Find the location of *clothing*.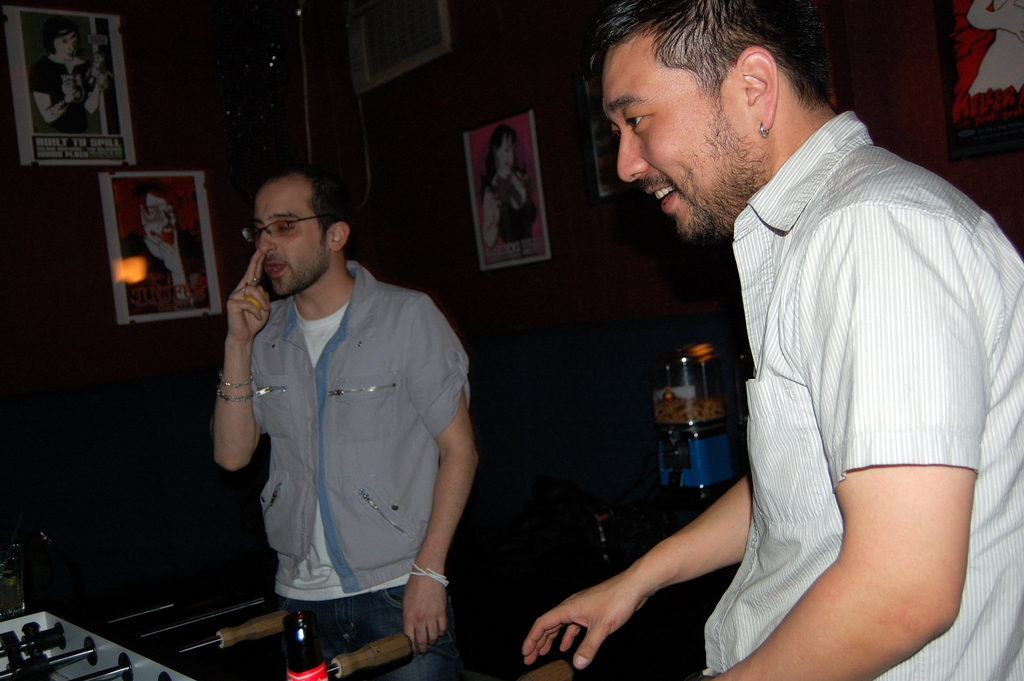
Location: rect(486, 172, 537, 260).
